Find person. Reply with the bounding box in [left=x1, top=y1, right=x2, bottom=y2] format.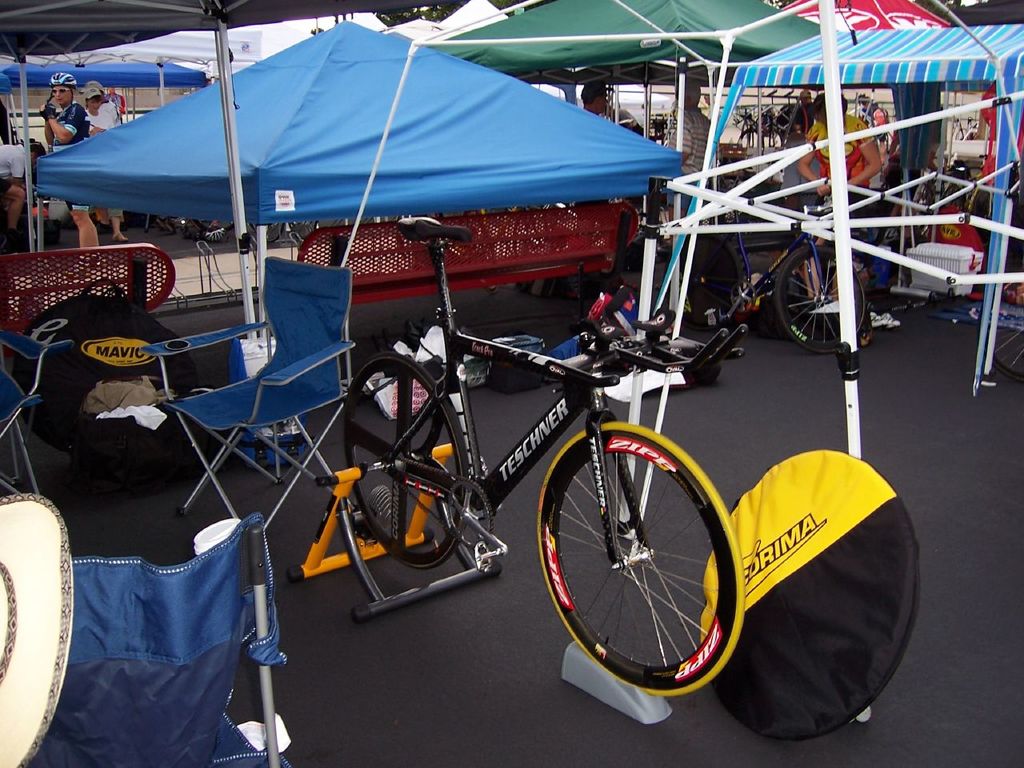
[left=801, top=89, right=879, bottom=302].
